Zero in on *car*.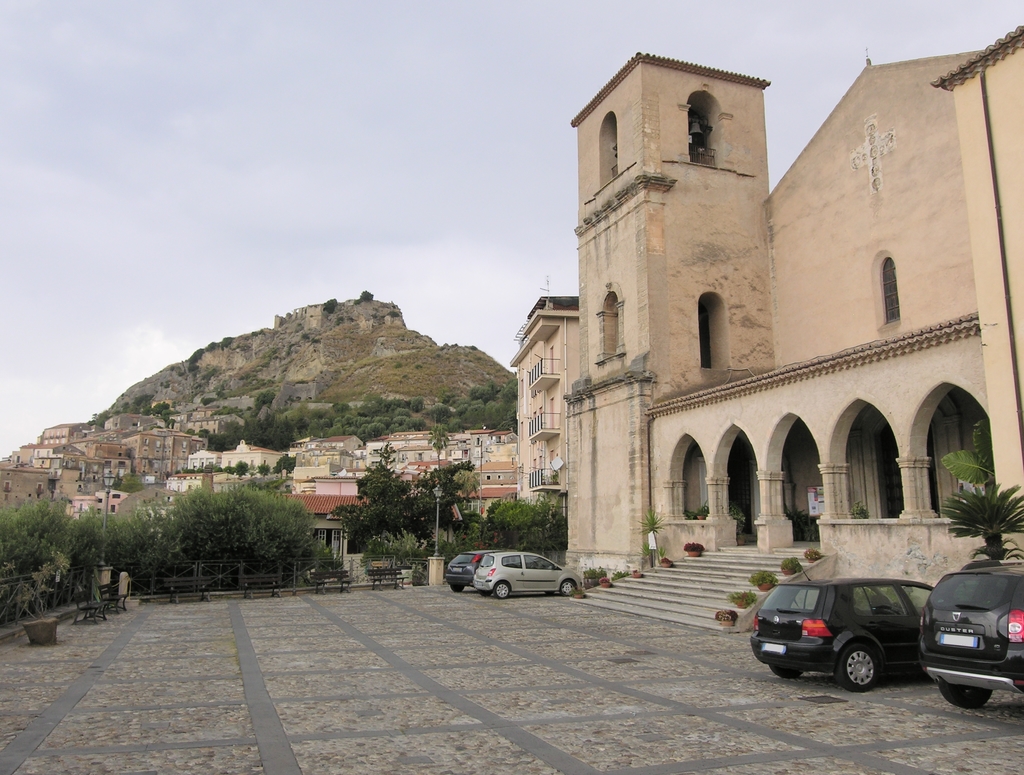
Zeroed in: bbox=[475, 550, 580, 598].
